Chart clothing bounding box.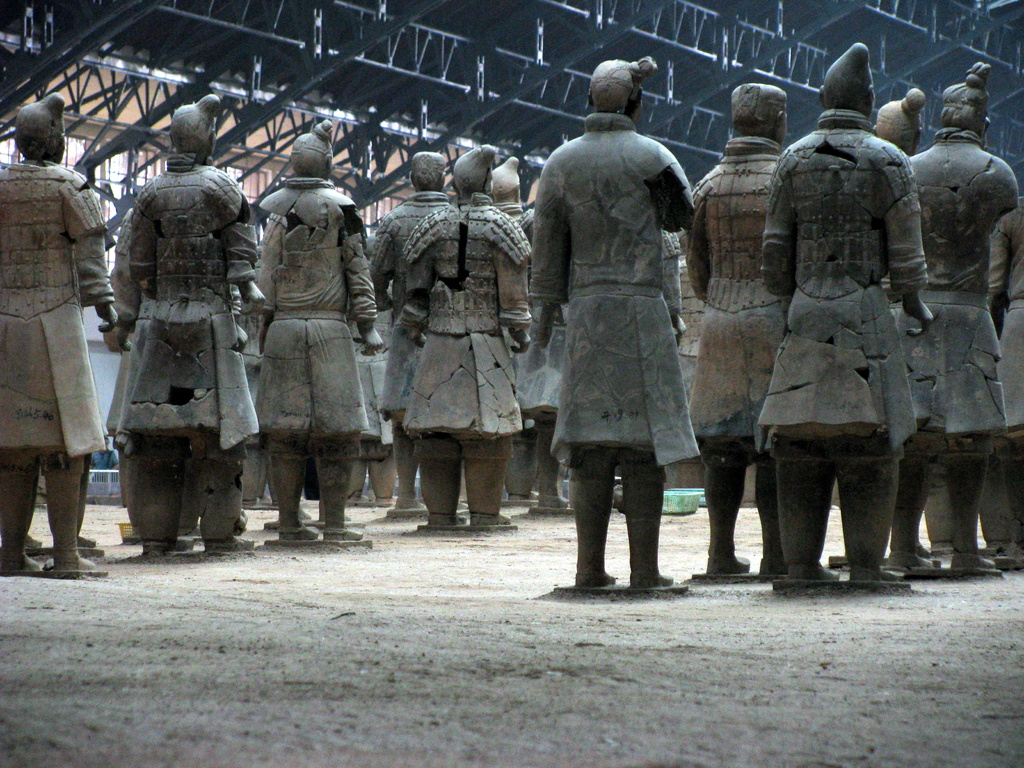
Charted: x1=685, y1=141, x2=774, y2=437.
